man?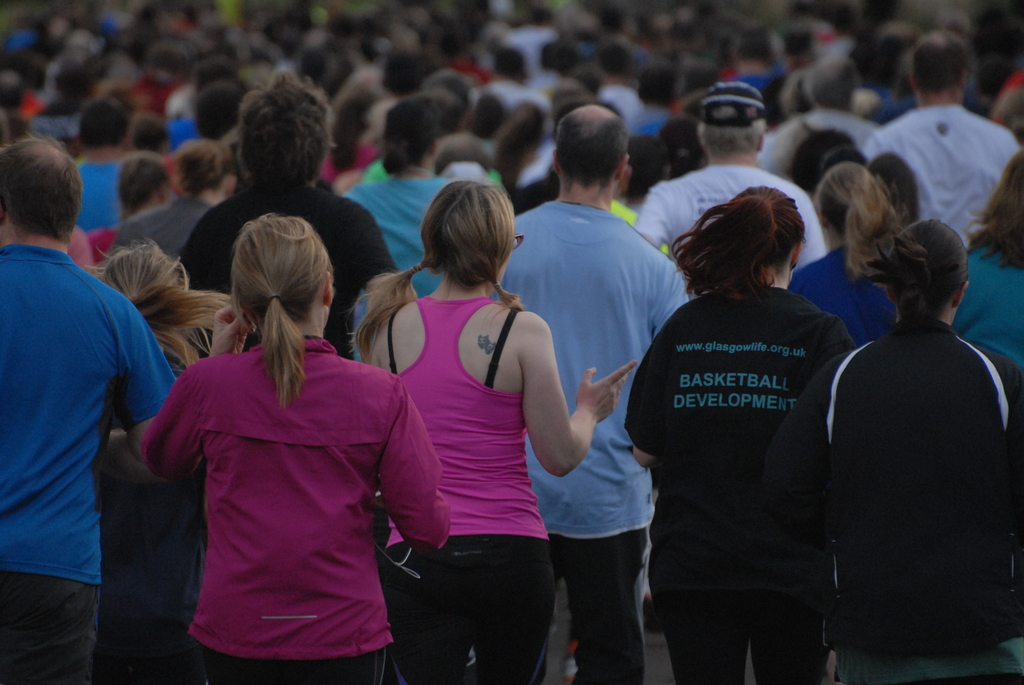
{"left": 634, "top": 83, "right": 830, "bottom": 266}
